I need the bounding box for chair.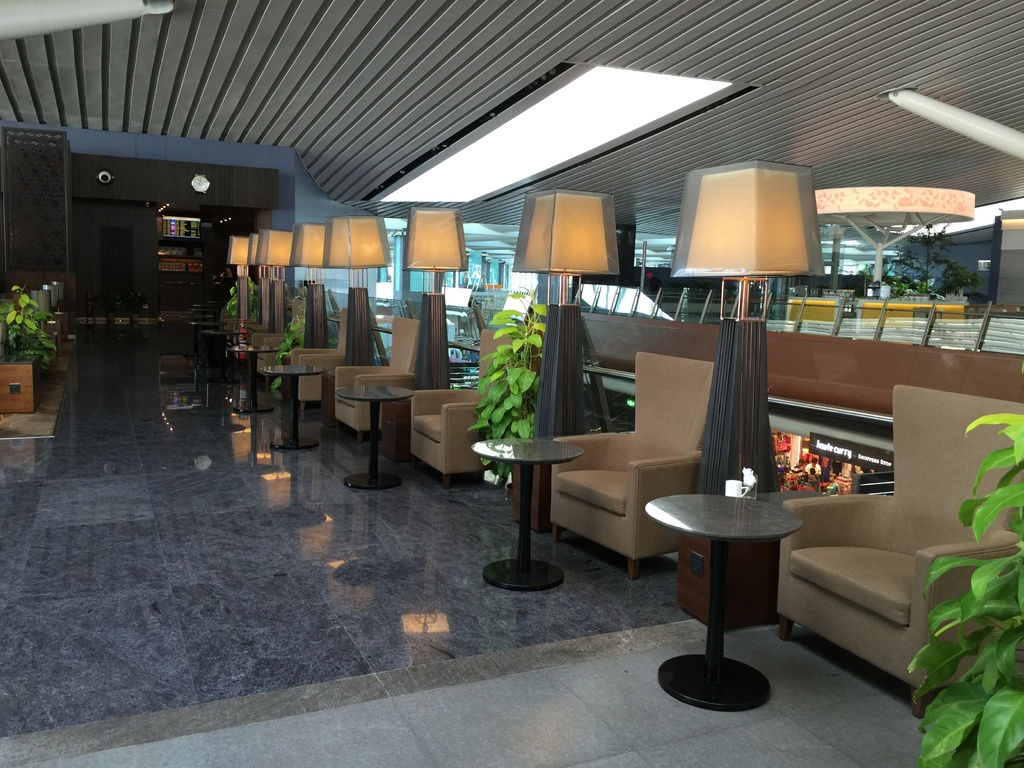
Here it is: <bbox>407, 319, 534, 490</bbox>.
